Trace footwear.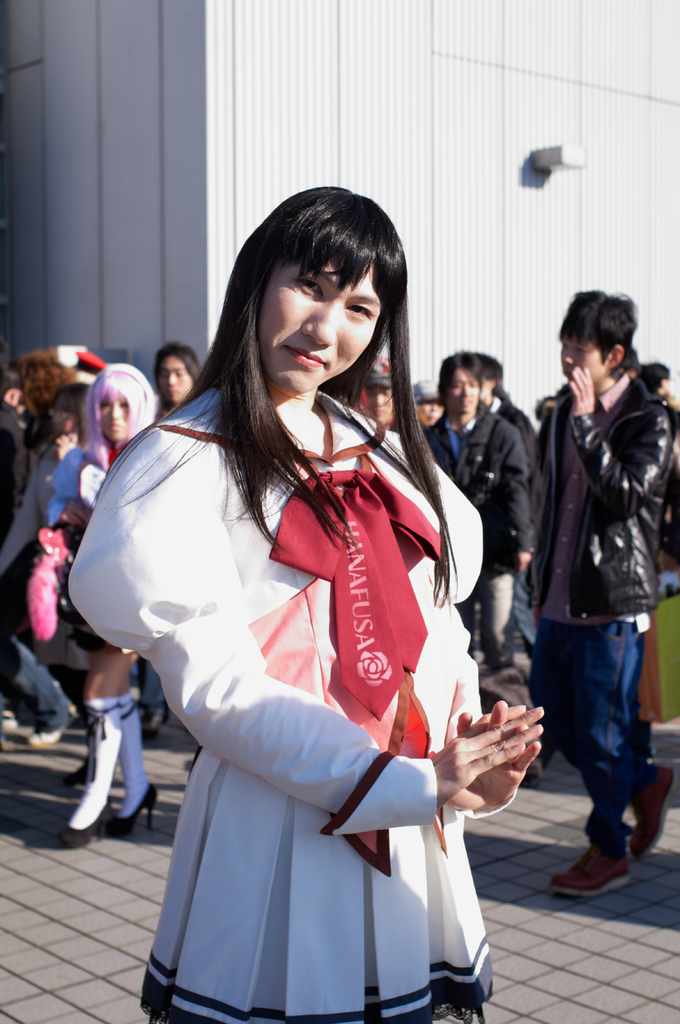
Traced to Rect(102, 783, 157, 837).
